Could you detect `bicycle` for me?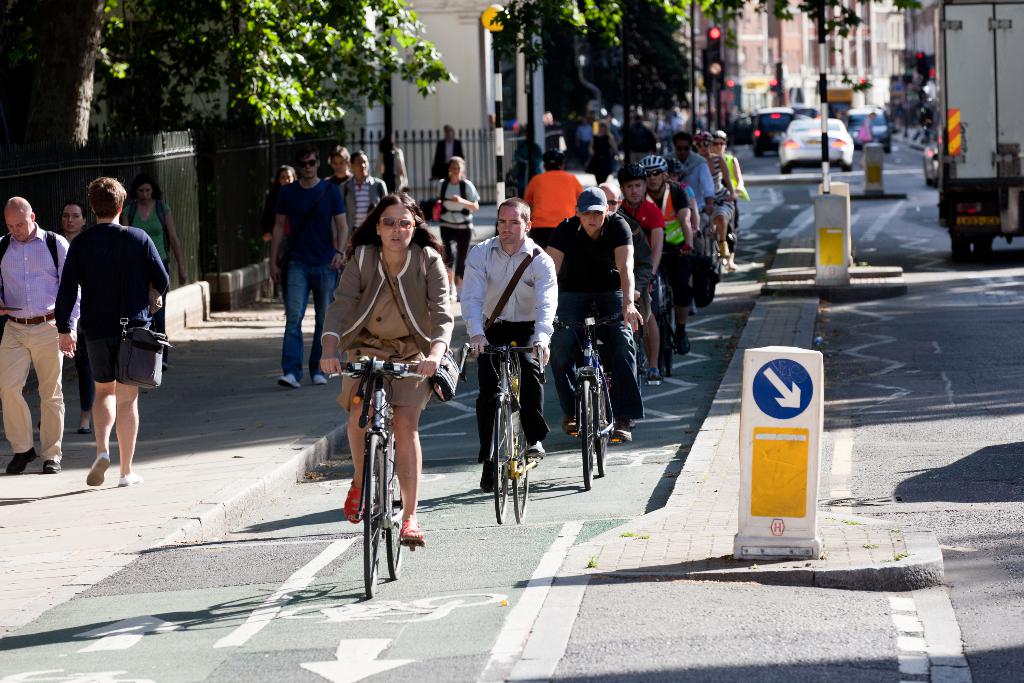
Detection result: [x1=682, y1=230, x2=702, y2=331].
